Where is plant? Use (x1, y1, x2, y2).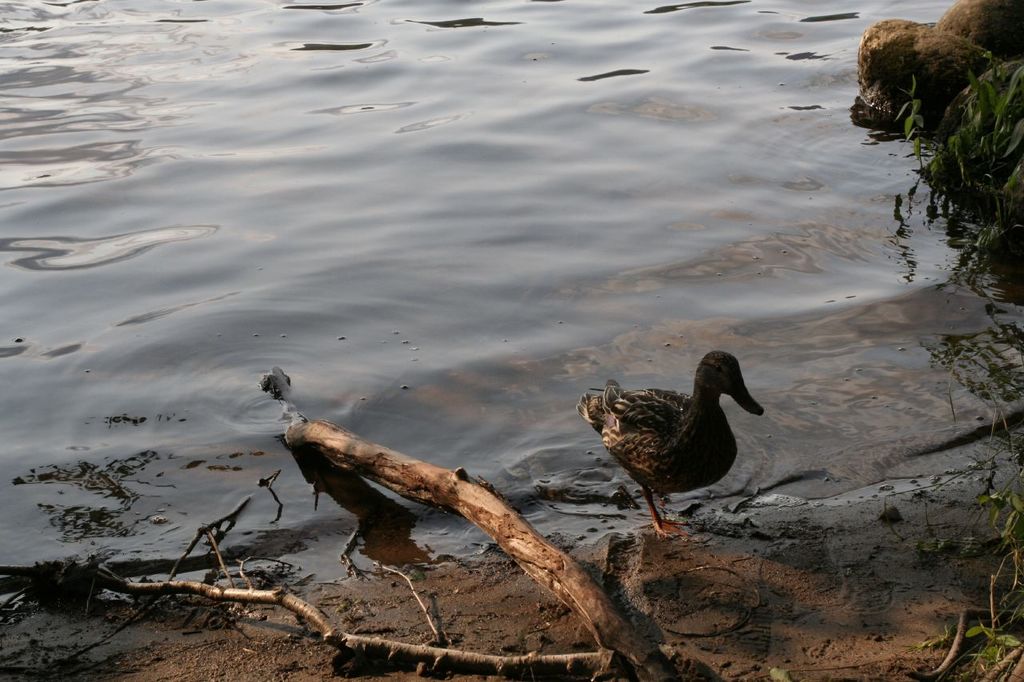
(909, 438, 1023, 678).
